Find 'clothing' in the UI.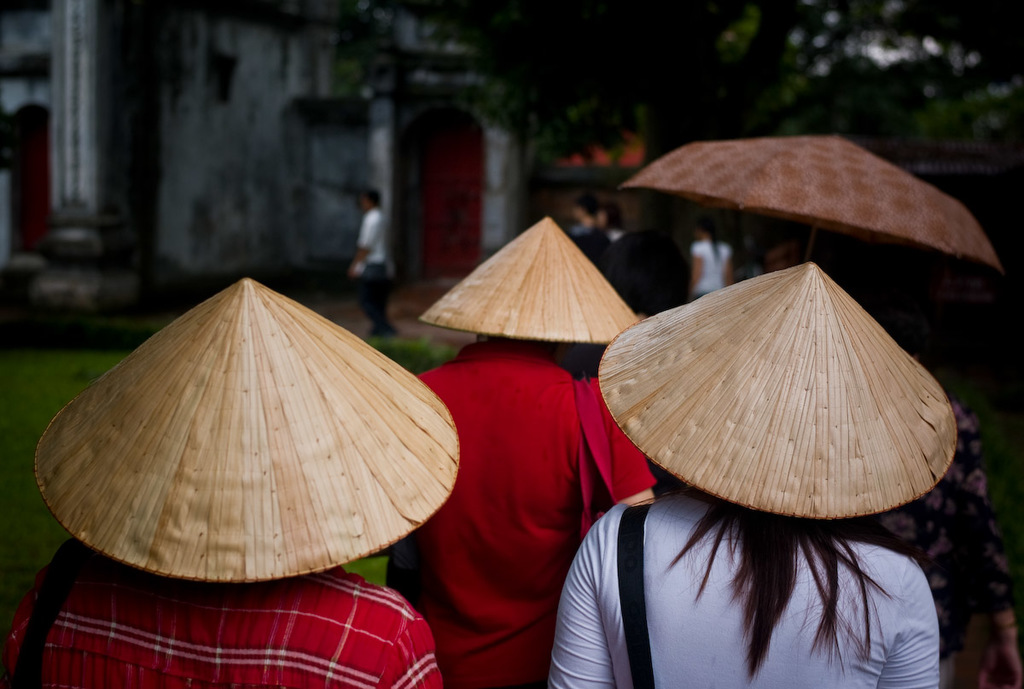
UI element at Rect(0, 565, 451, 688).
